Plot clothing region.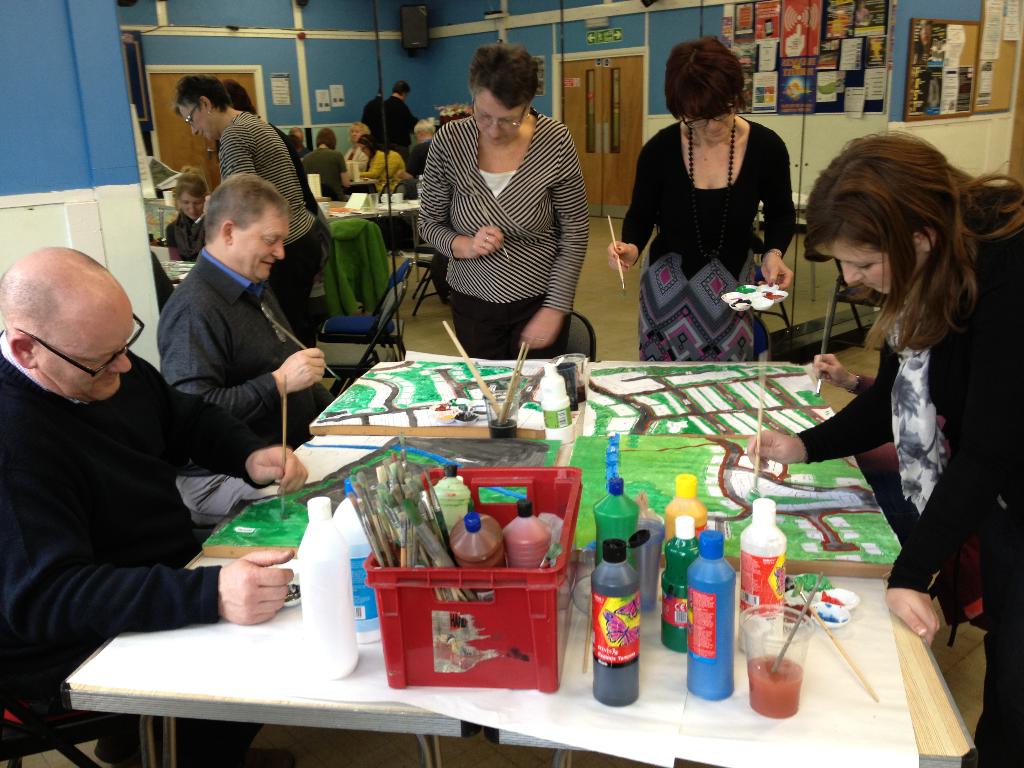
Plotted at [351,132,371,176].
